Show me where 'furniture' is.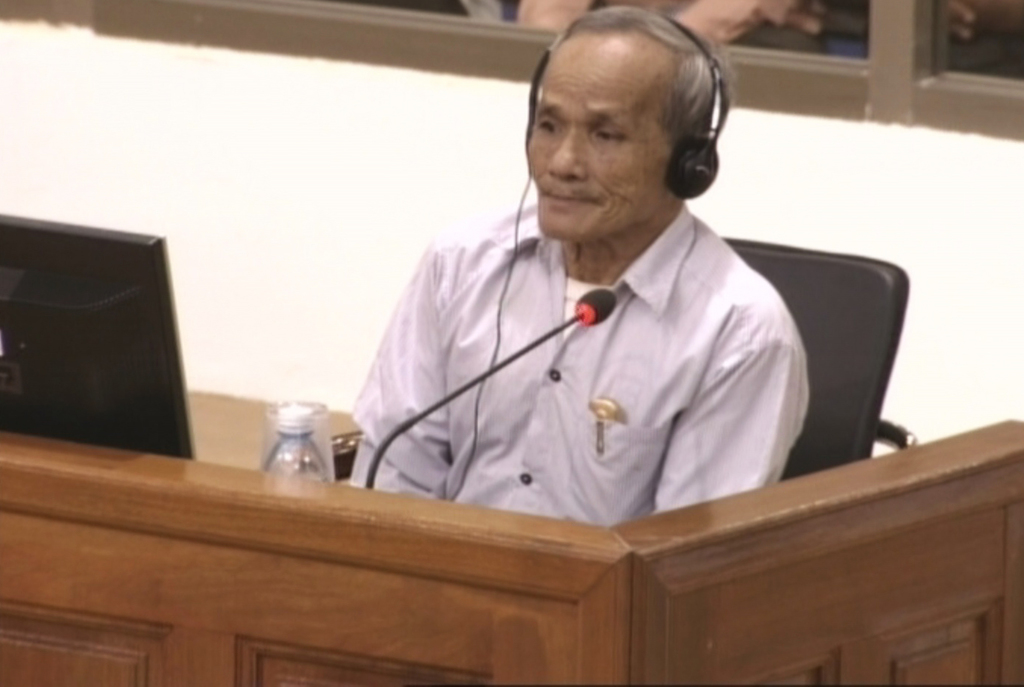
'furniture' is at region(722, 239, 918, 473).
